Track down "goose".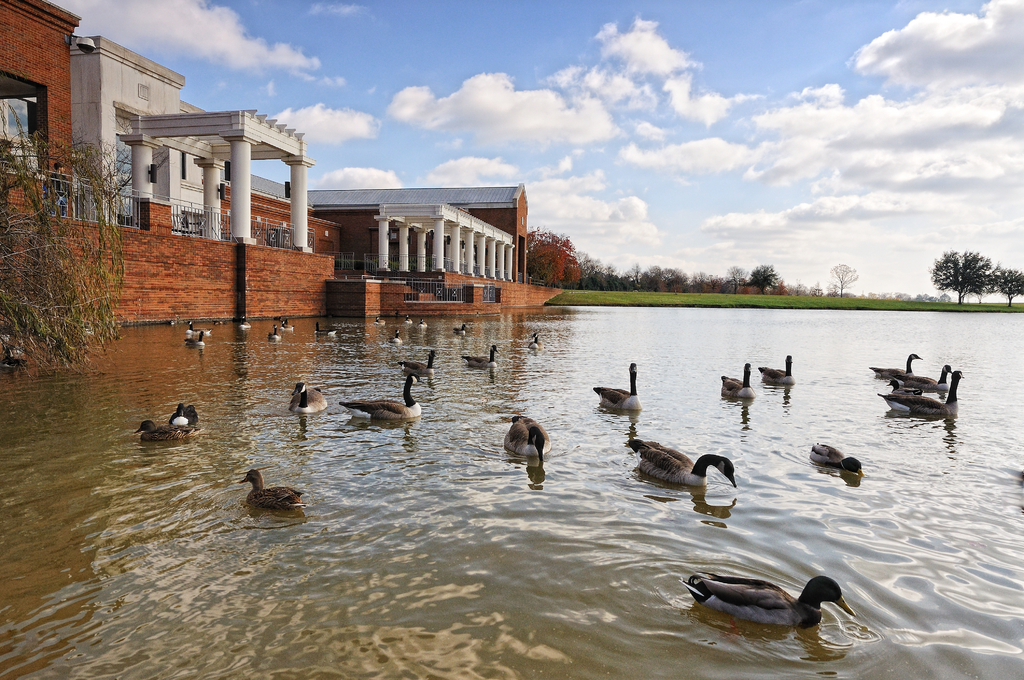
Tracked to <box>877,369,963,416</box>.
